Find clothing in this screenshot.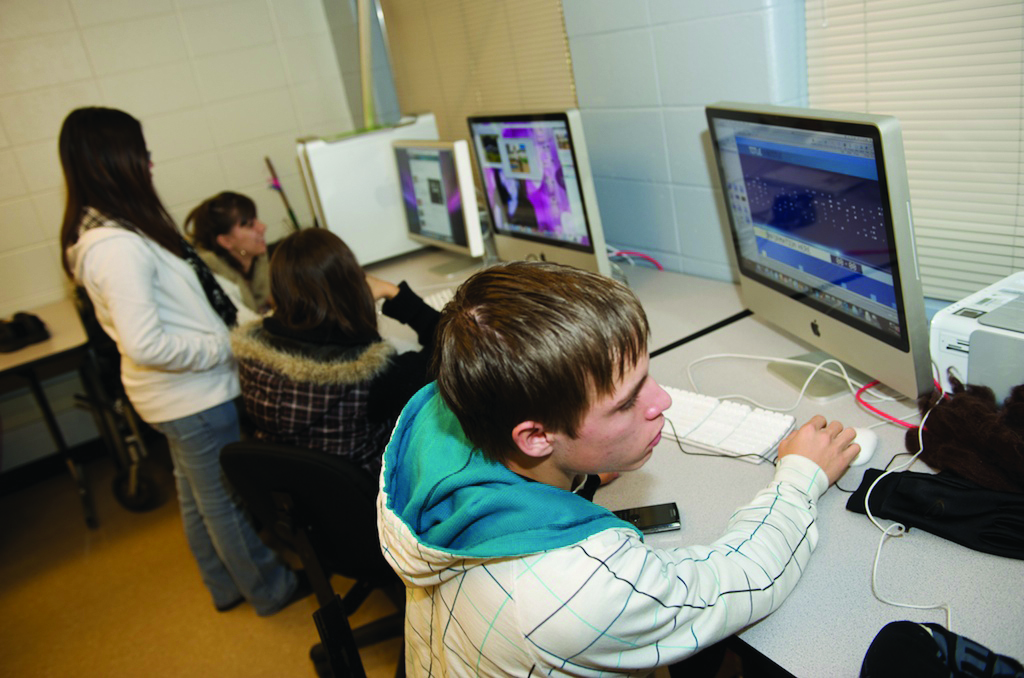
The bounding box for clothing is Rect(190, 243, 271, 316).
